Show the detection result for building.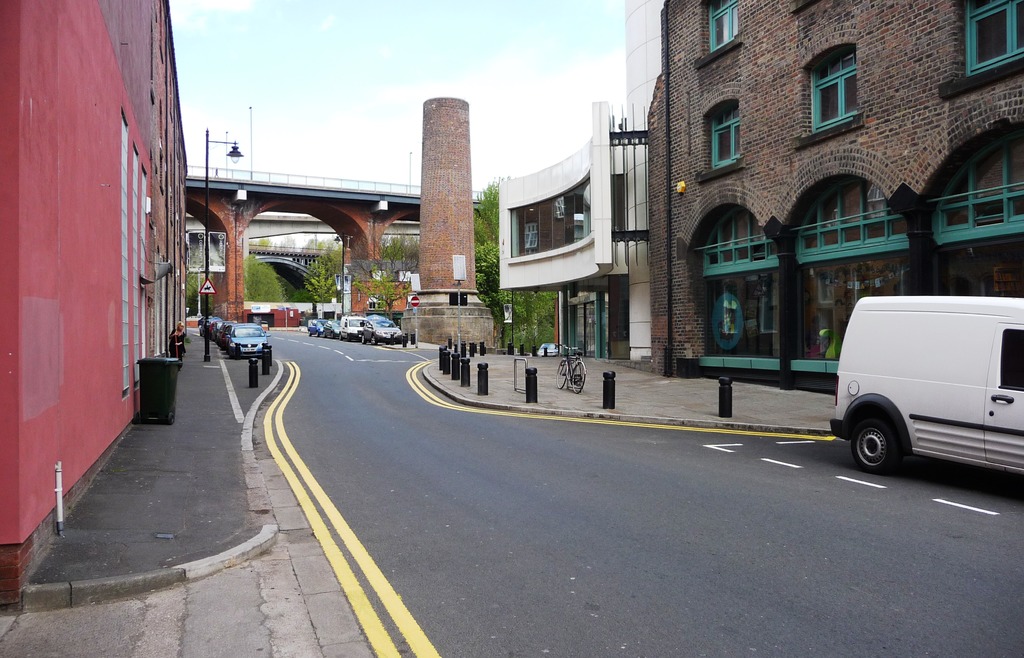
0 0 194 615.
